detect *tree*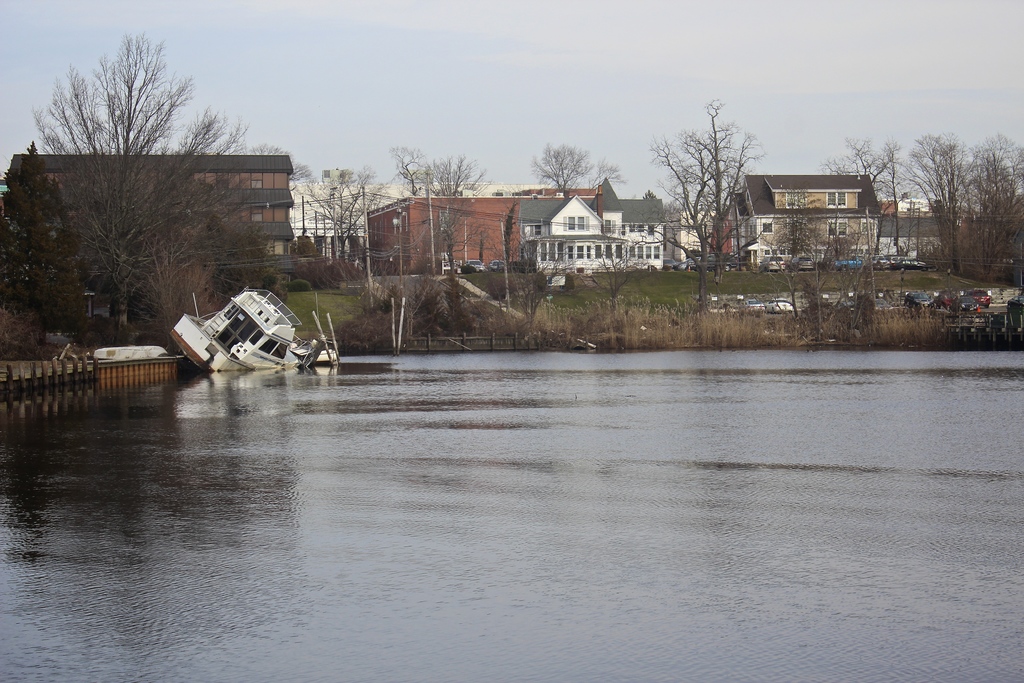
[left=751, top=207, right=826, bottom=318]
